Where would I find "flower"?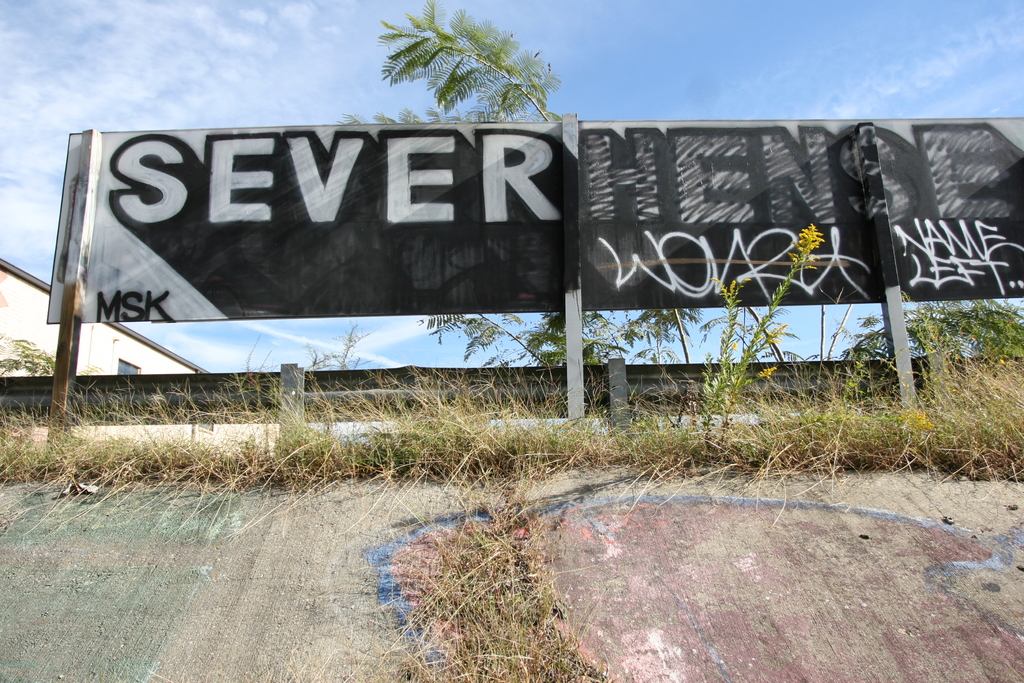
At region(712, 272, 738, 300).
